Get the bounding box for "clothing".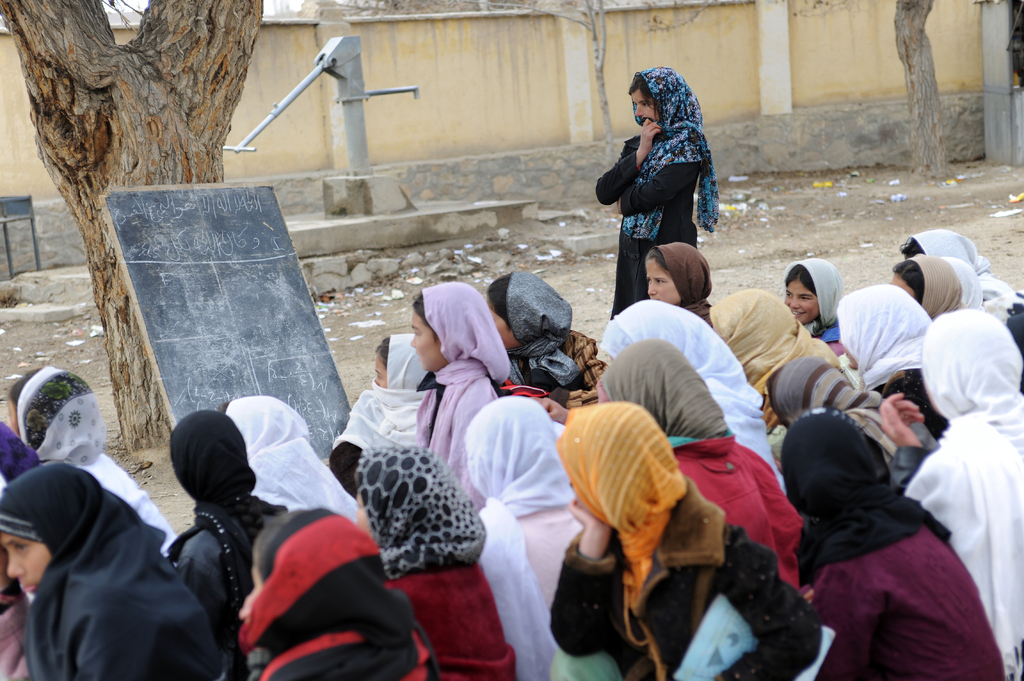
{"left": 780, "top": 257, "right": 843, "bottom": 343}.
